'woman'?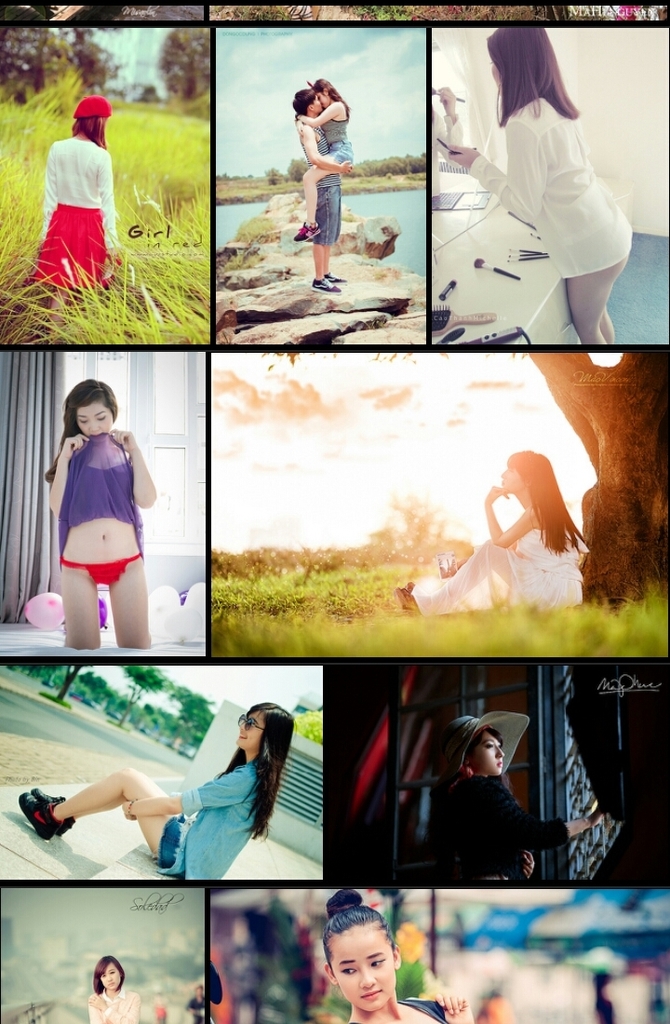
[left=45, top=378, right=156, bottom=653]
